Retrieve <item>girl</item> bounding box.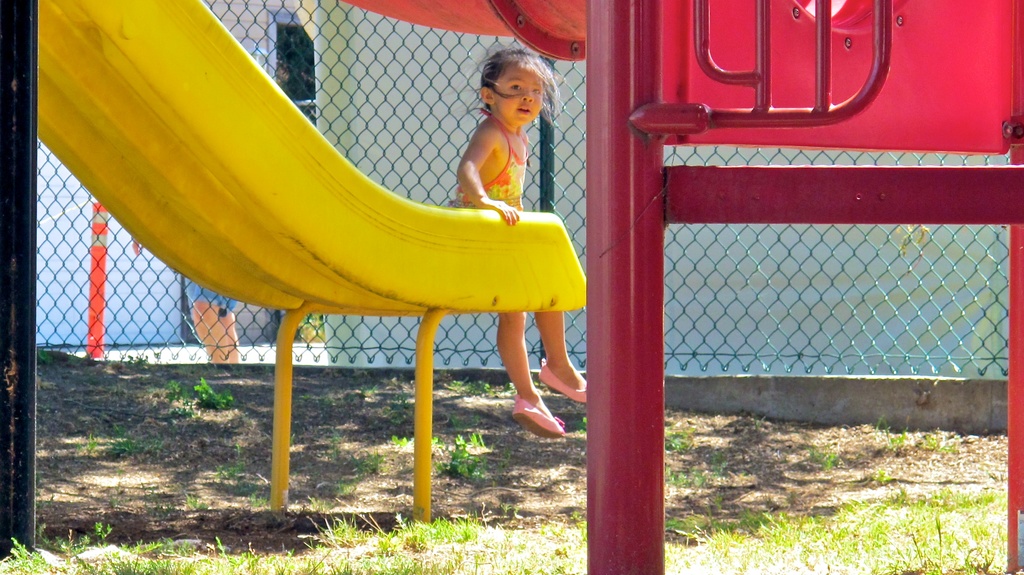
Bounding box: (458,47,589,437).
